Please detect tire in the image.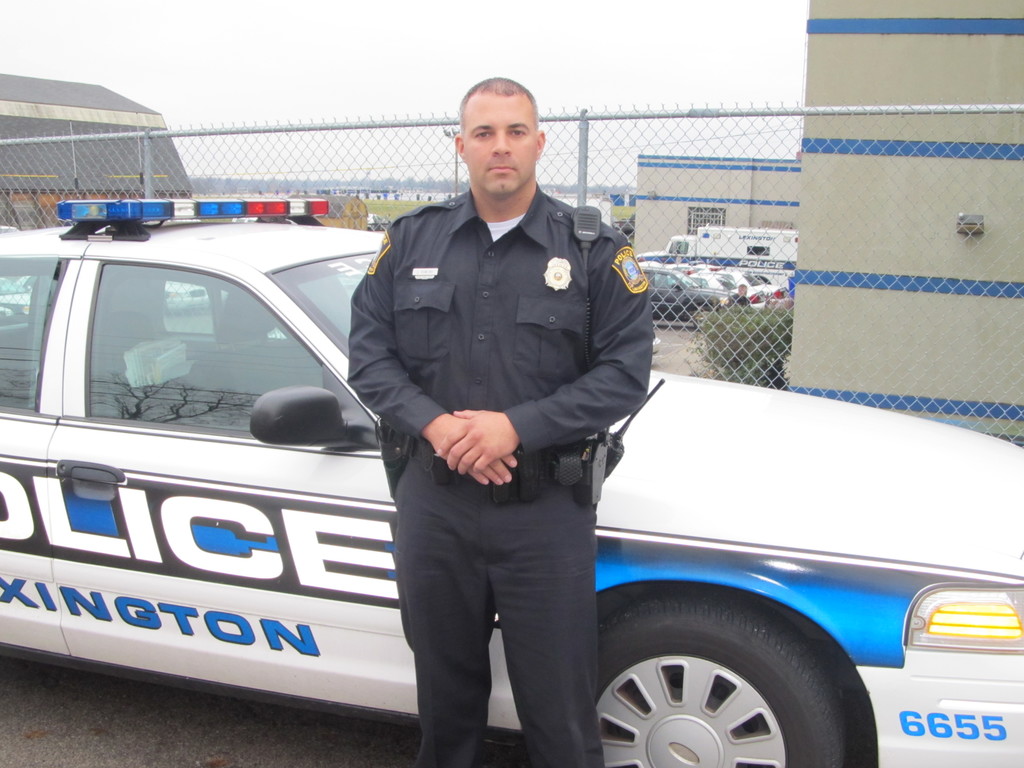
(584,604,868,767).
